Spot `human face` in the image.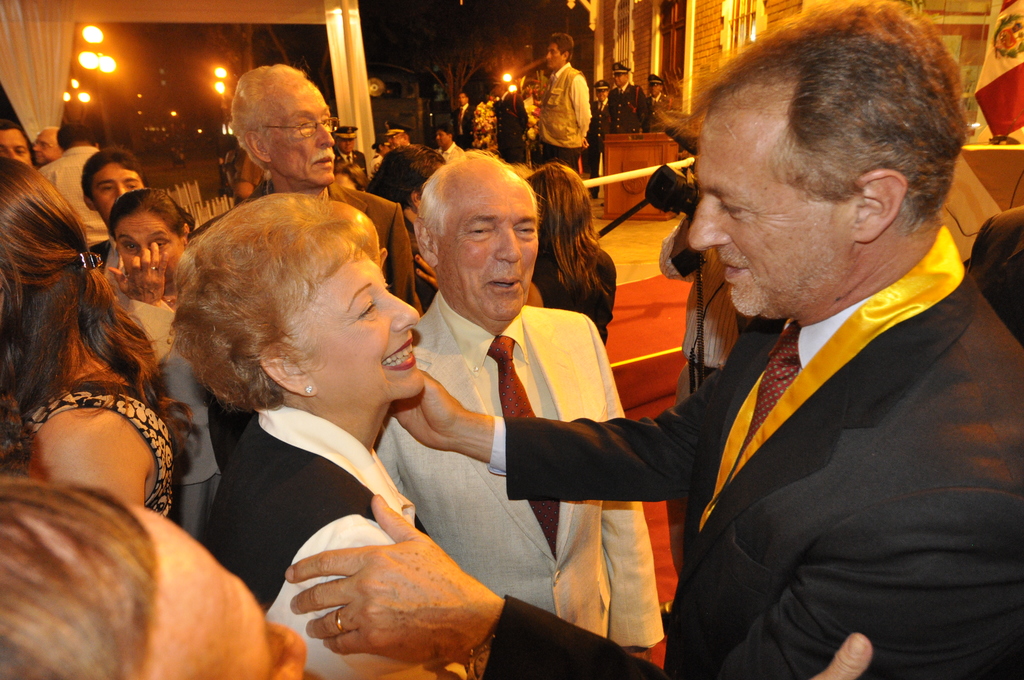
`human face` found at x1=547, y1=45, x2=565, y2=67.
